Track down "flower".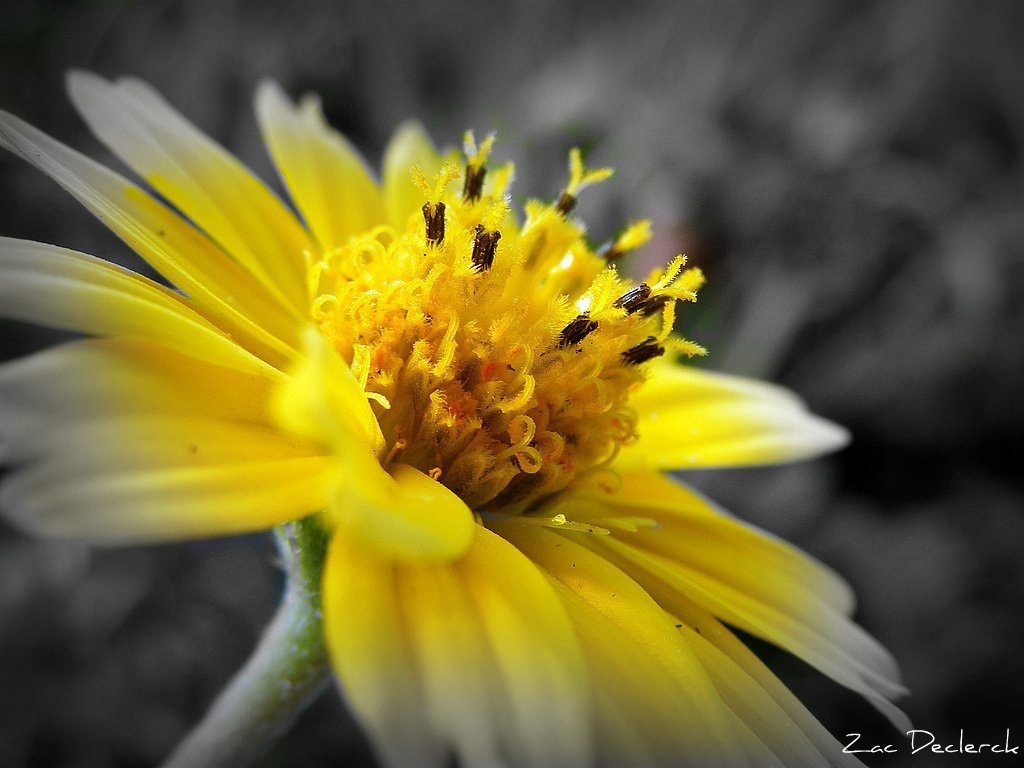
Tracked to l=0, t=76, r=917, b=767.
